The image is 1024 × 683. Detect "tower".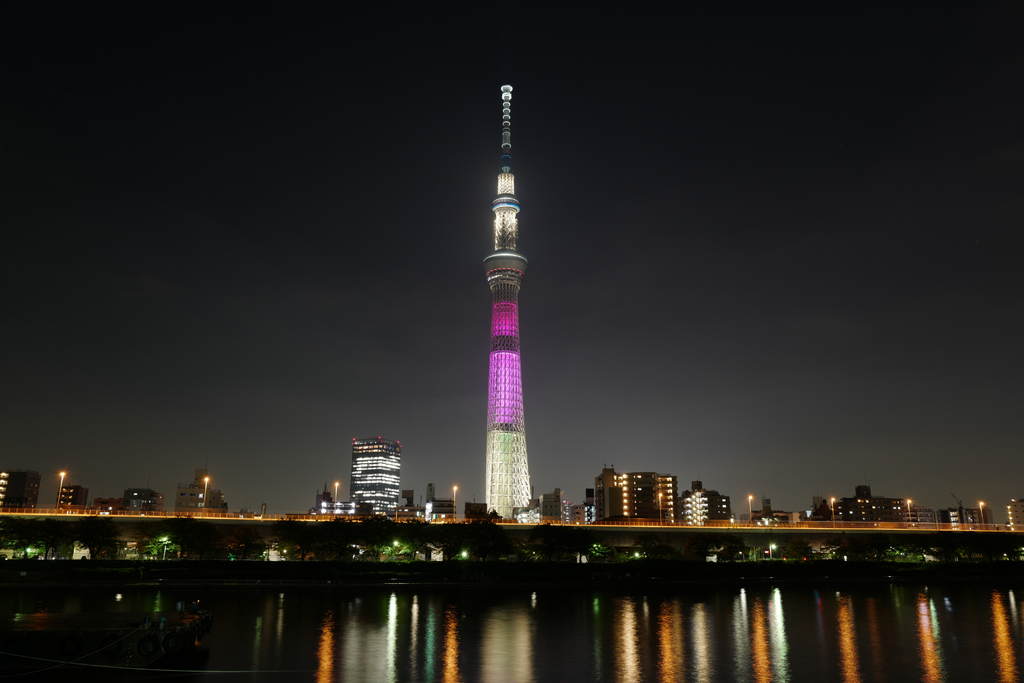
Detection: bbox(0, 468, 38, 524).
